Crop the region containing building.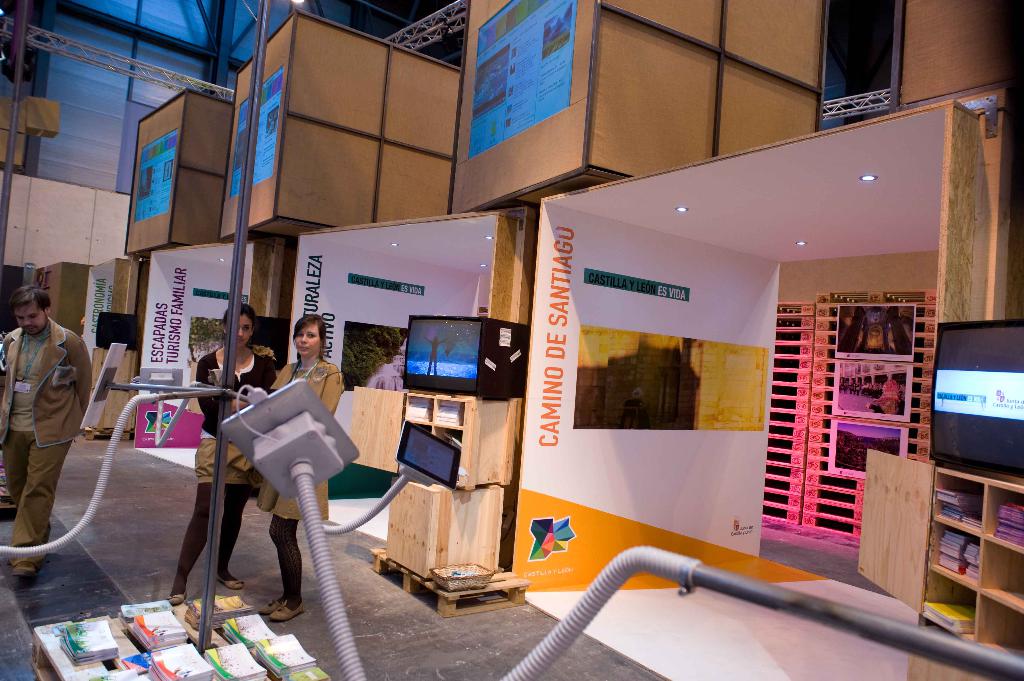
Crop region: BBox(0, 0, 1023, 680).
